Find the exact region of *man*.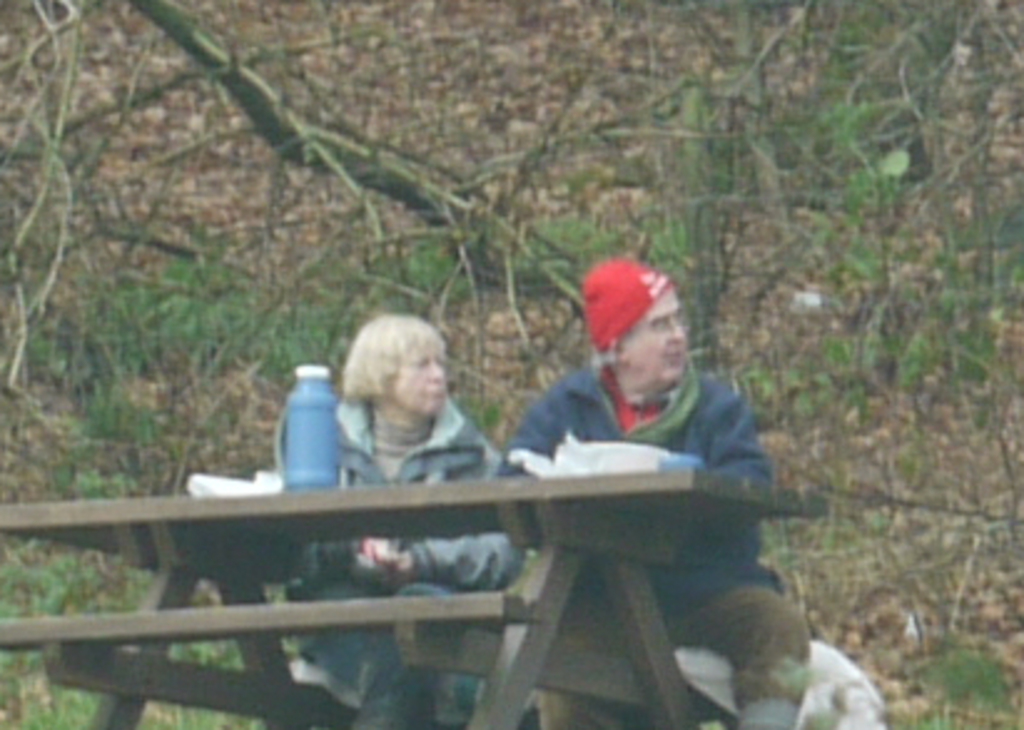
Exact region: select_region(493, 267, 817, 728).
